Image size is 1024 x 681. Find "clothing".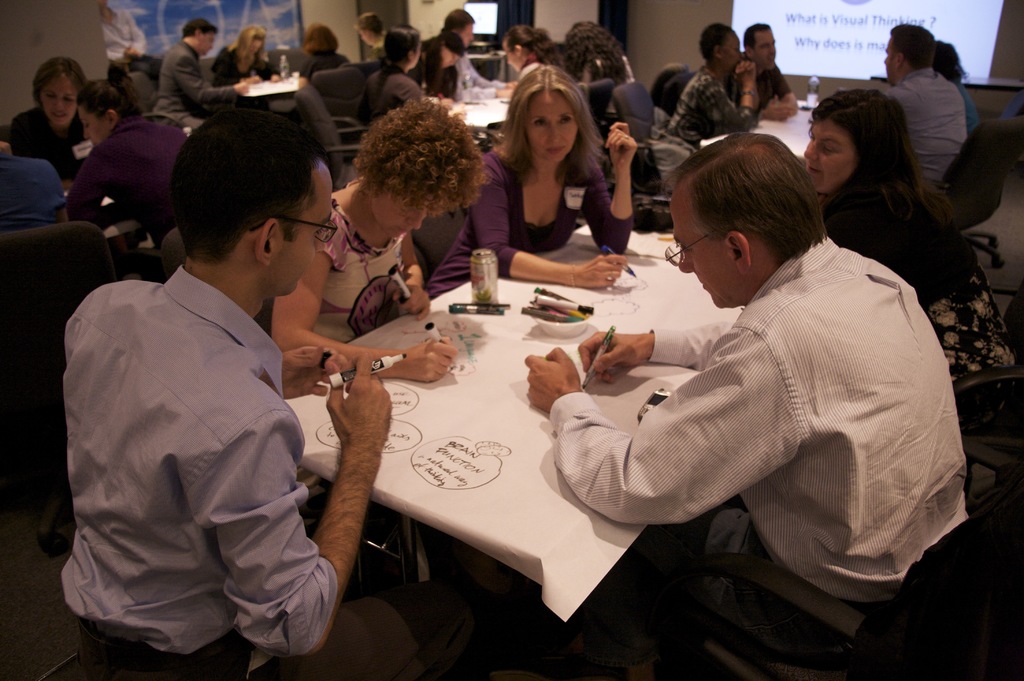
[left=300, top=45, right=352, bottom=83].
